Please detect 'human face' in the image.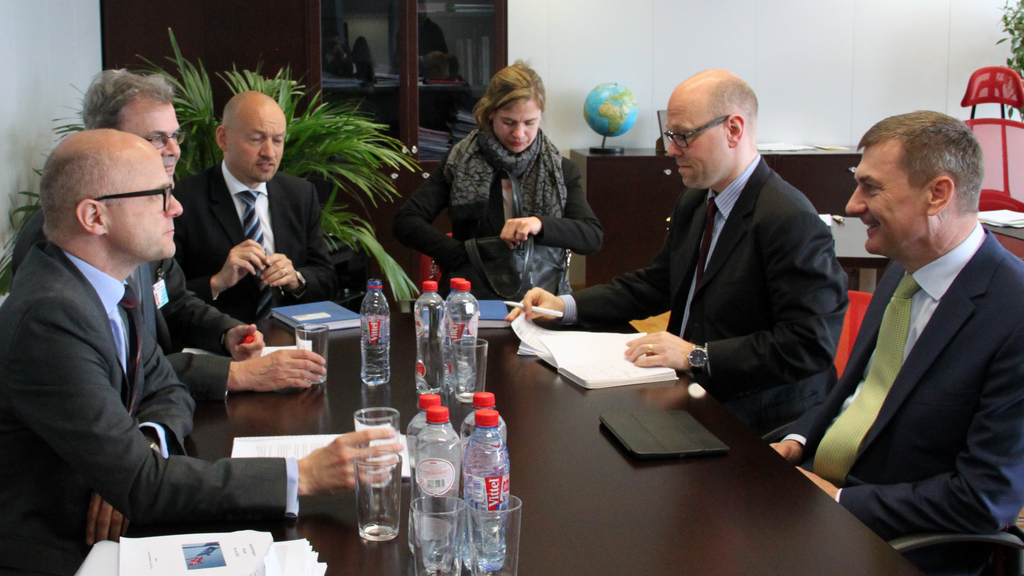
box=[142, 112, 186, 173].
